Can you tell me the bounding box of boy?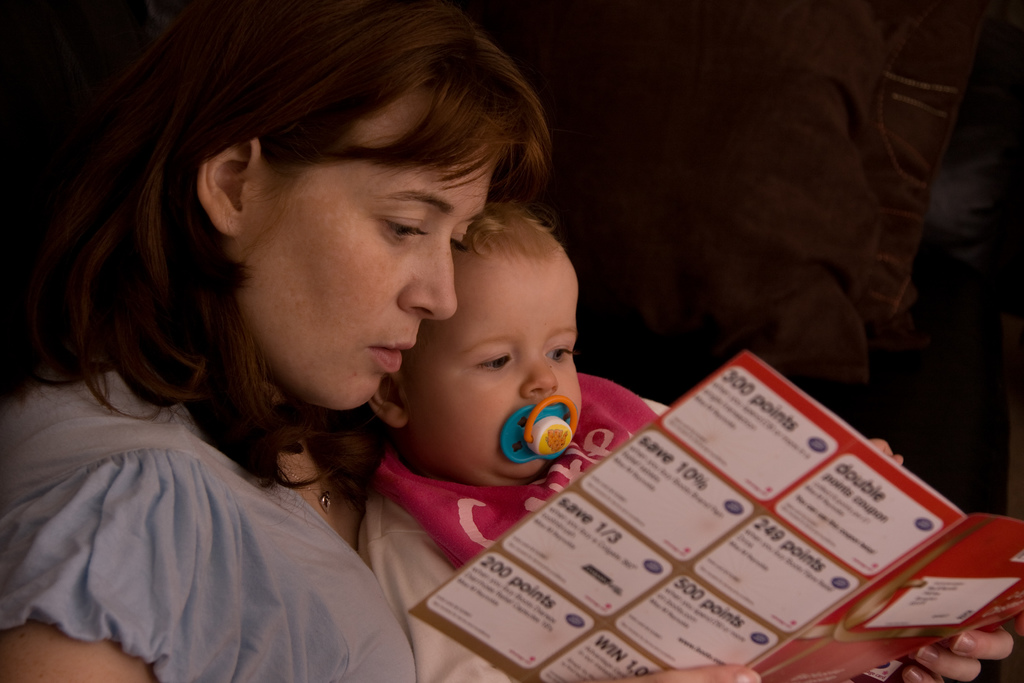
l=353, t=197, r=905, b=682.
